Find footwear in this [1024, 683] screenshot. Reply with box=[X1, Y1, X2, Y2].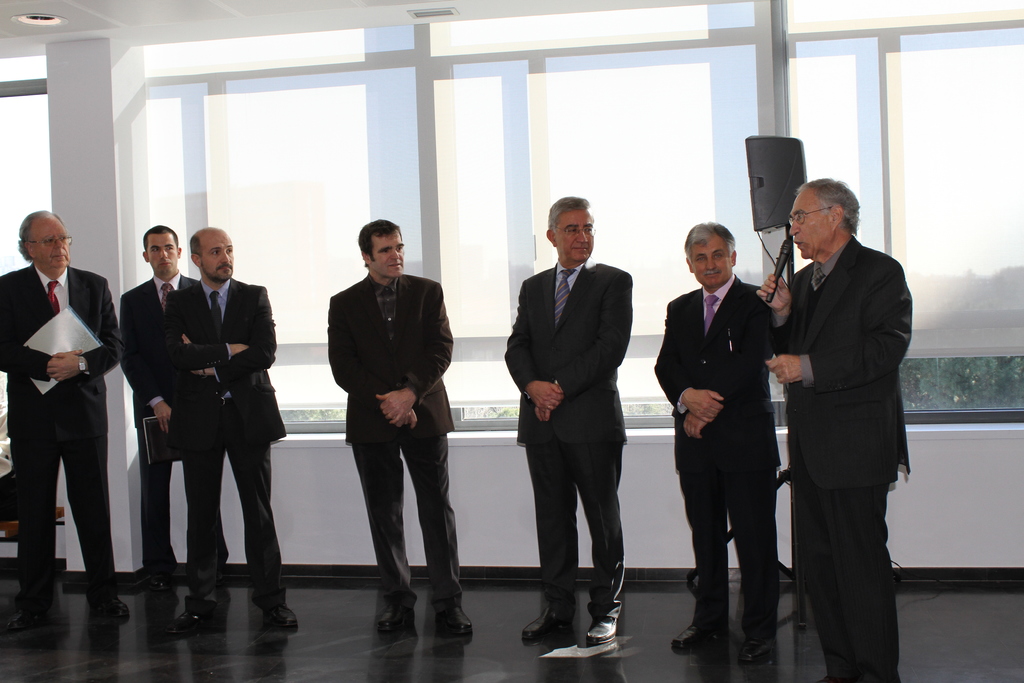
box=[519, 601, 573, 639].
